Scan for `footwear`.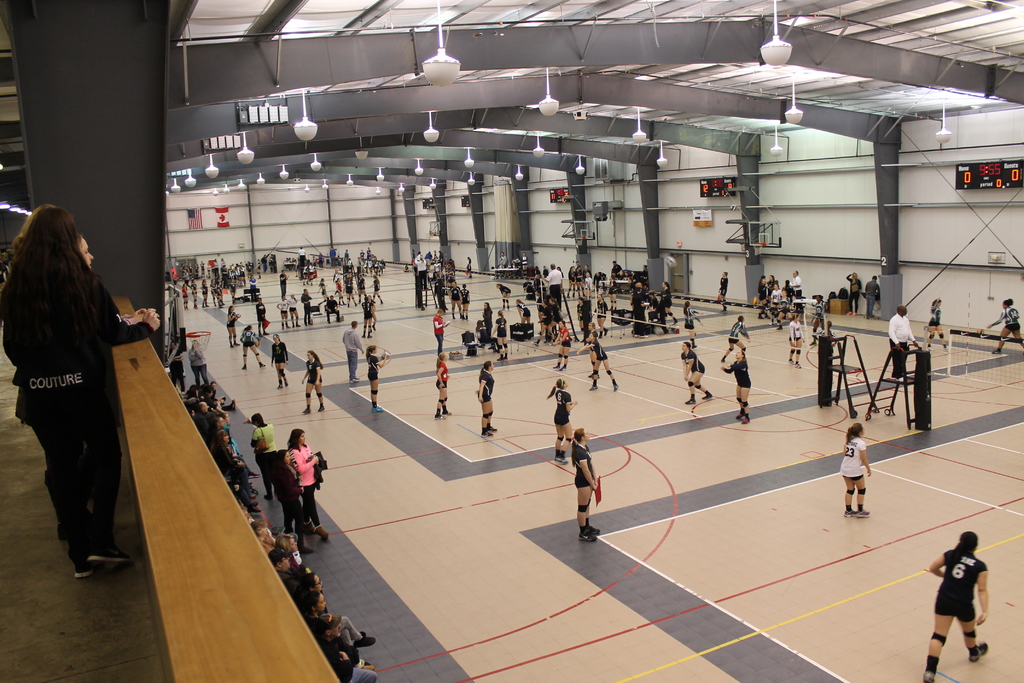
Scan result: (left=685, top=395, right=693, bottom=404).
